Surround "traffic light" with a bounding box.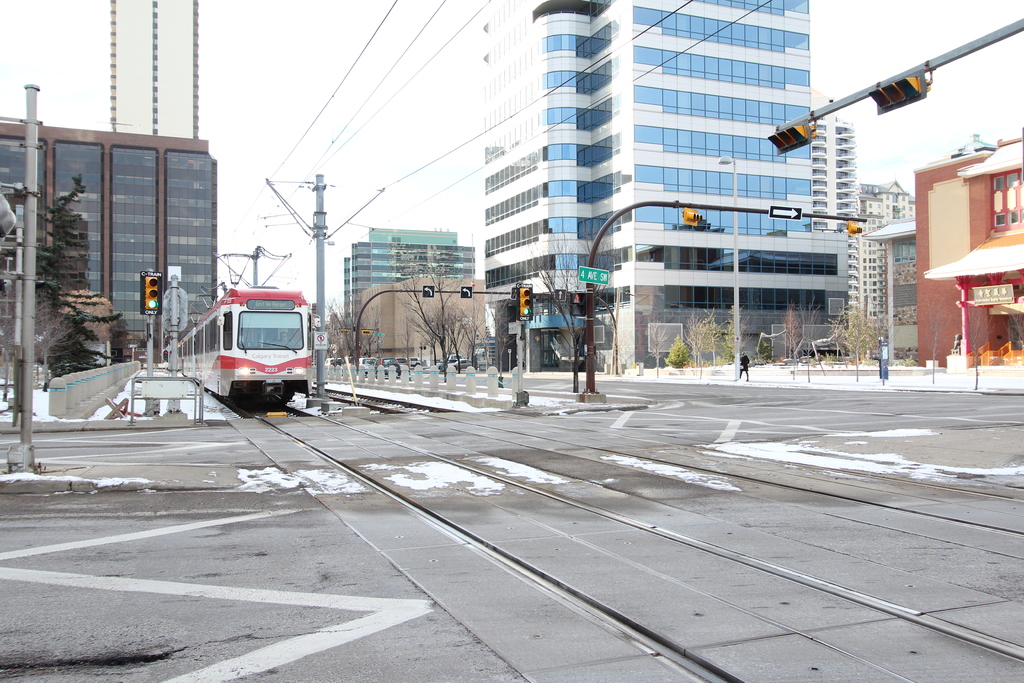
(849,221,863,236).
